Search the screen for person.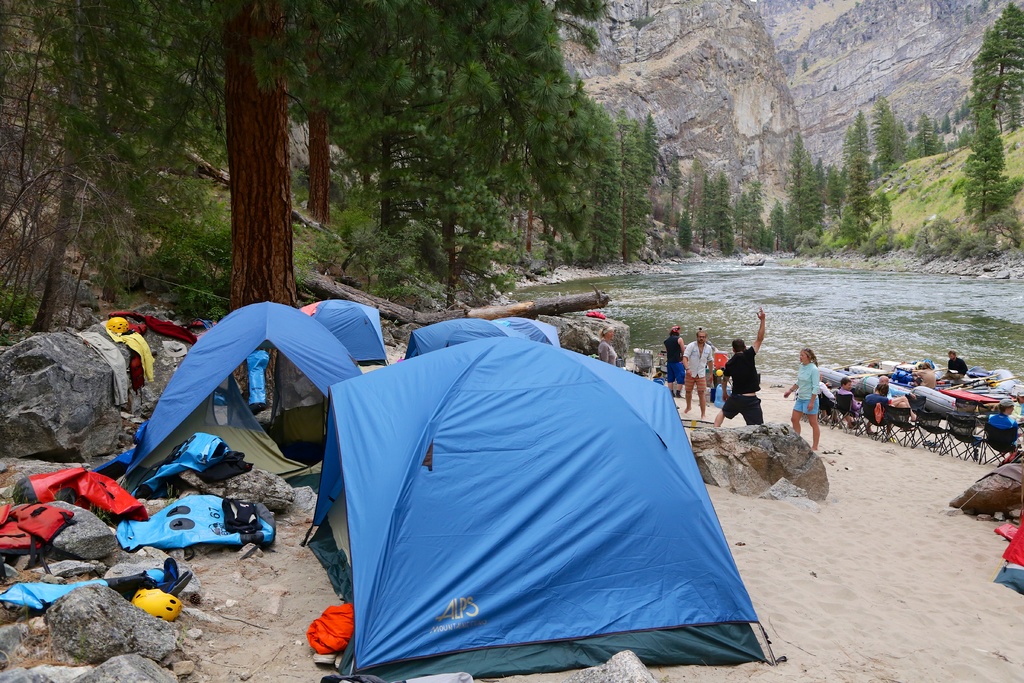
Found at detection(877, 372, 915, 425).
